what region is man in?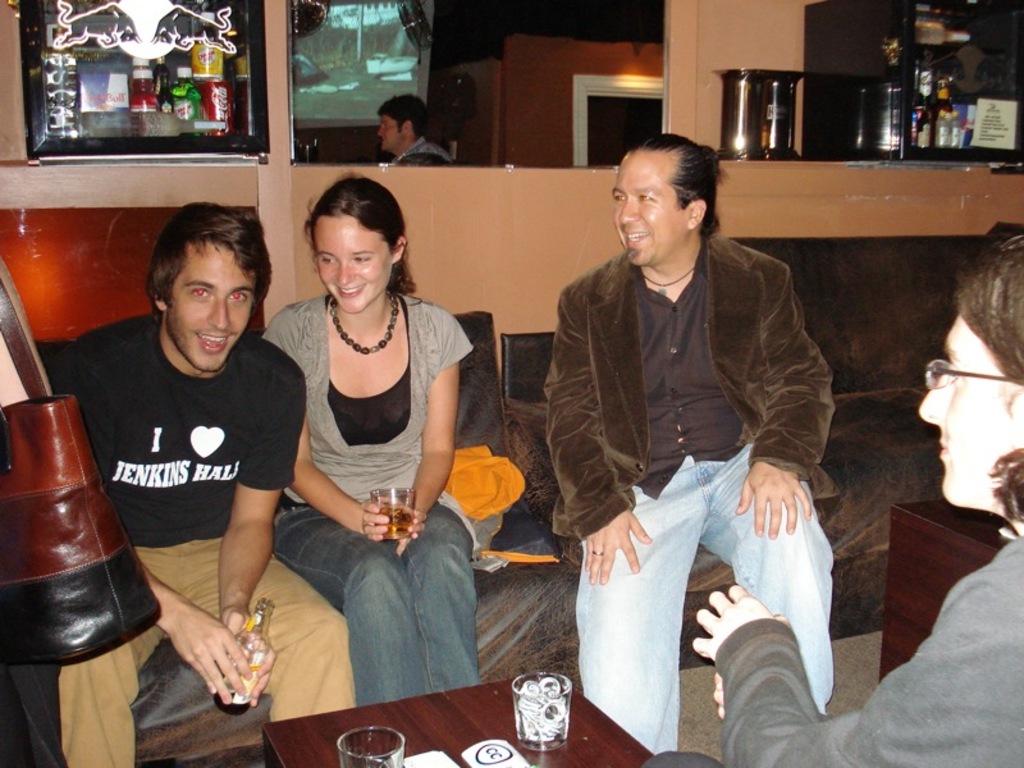
<region>47, 206, 367, 767</region>.
